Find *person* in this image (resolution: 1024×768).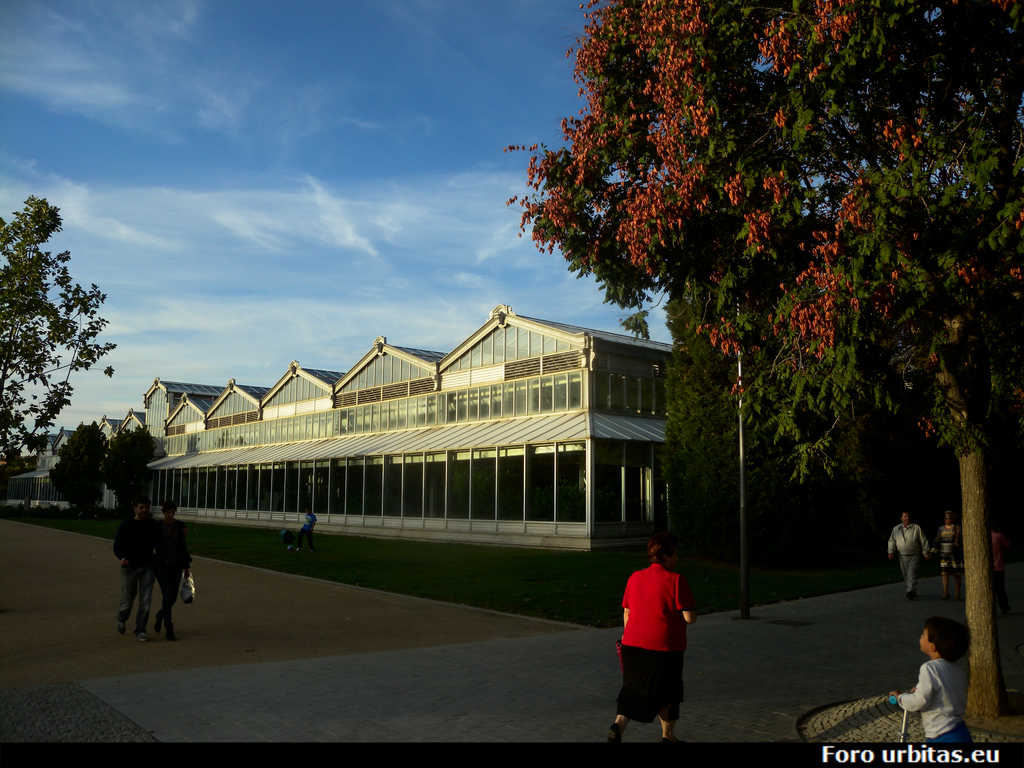
<bbox>149, 499, 193, 644</bbox>.
